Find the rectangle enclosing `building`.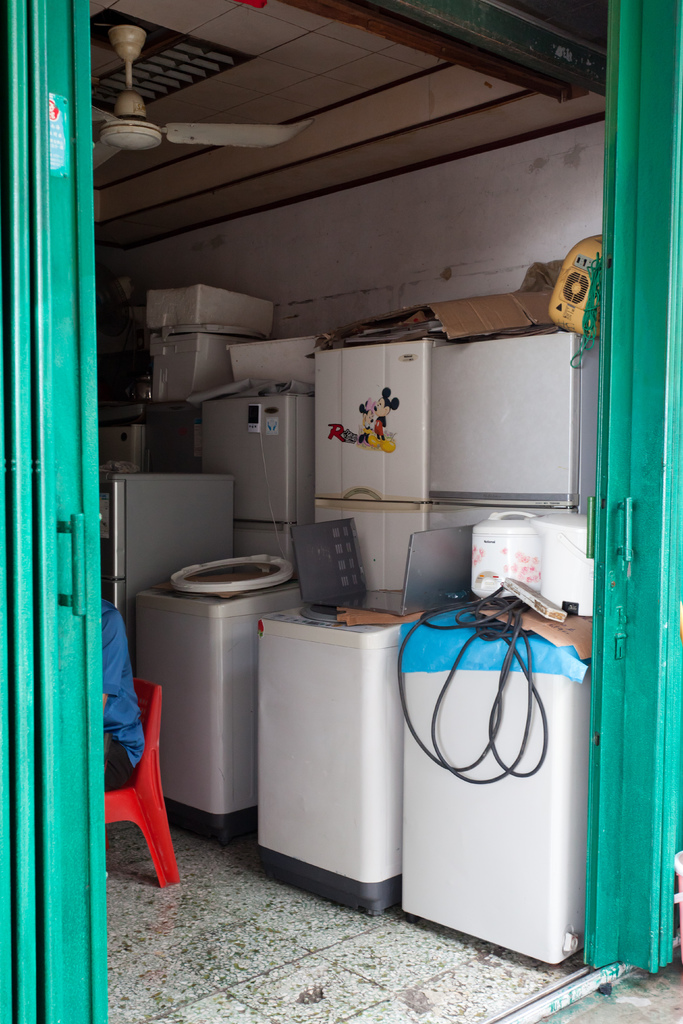
[x1=0, y1=0, x2=682, y2=1023].
